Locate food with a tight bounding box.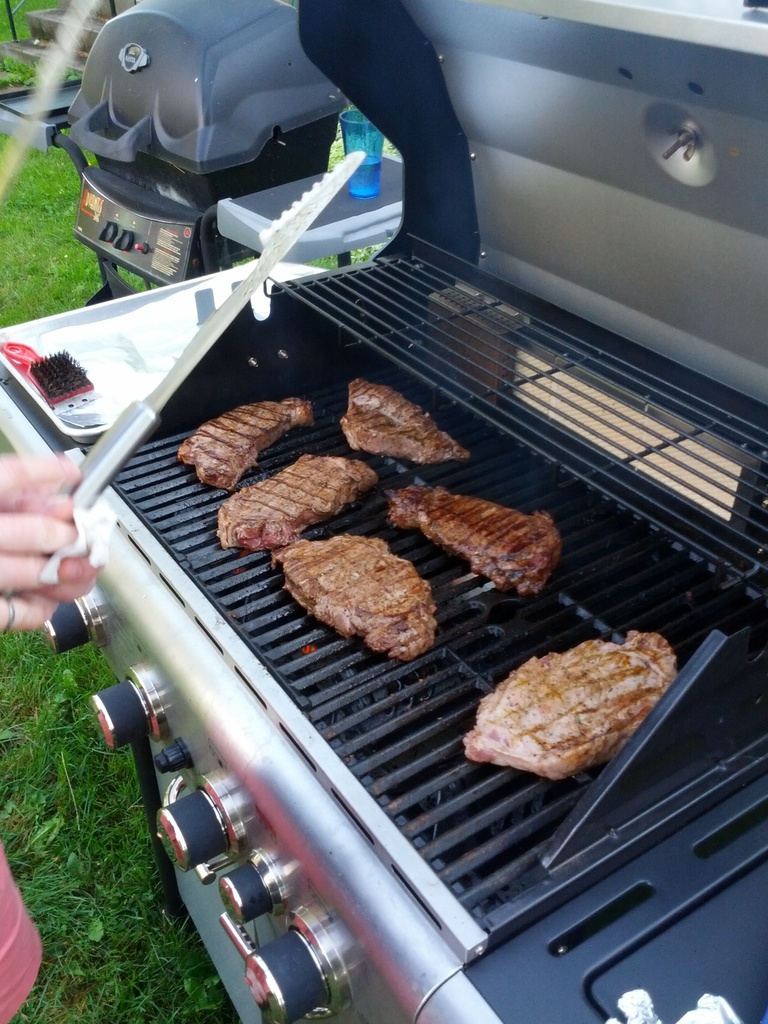
detection(271, 531, 436, 662).
